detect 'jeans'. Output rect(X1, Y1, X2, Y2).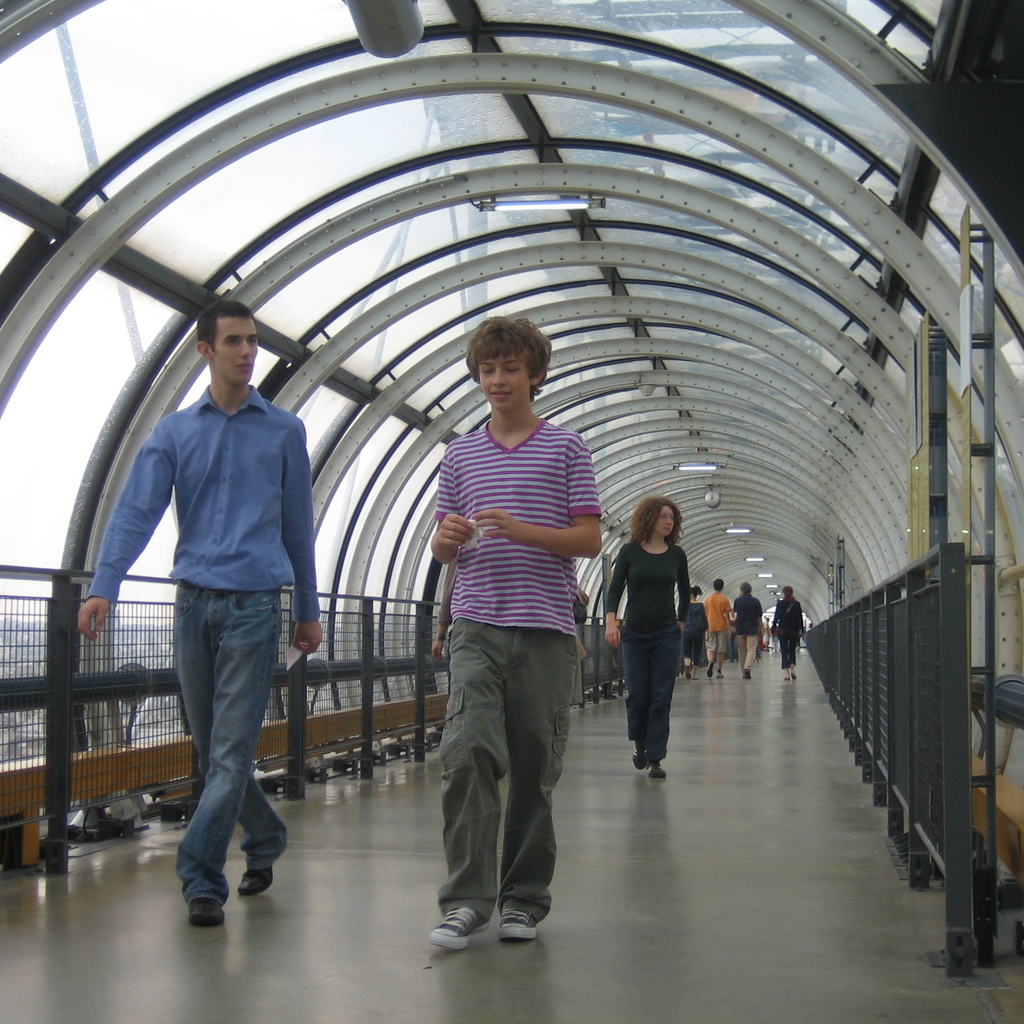
rect(733, 633, 758, 671).
